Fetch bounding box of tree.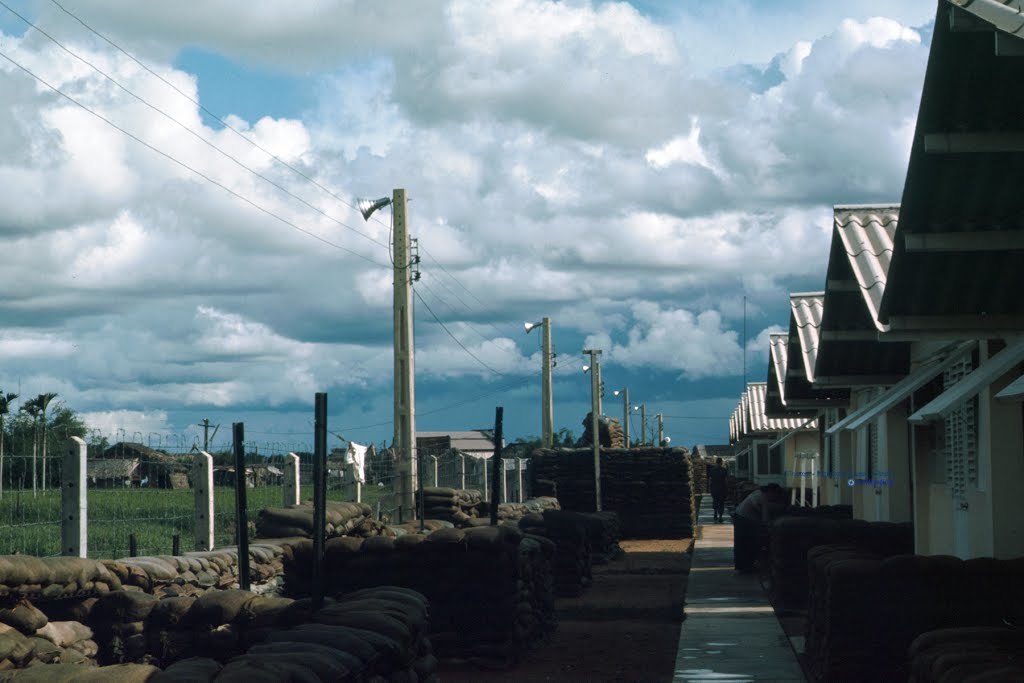
Bbox: pyautogui.locateOnScreen(0, 388, 22, 489).
